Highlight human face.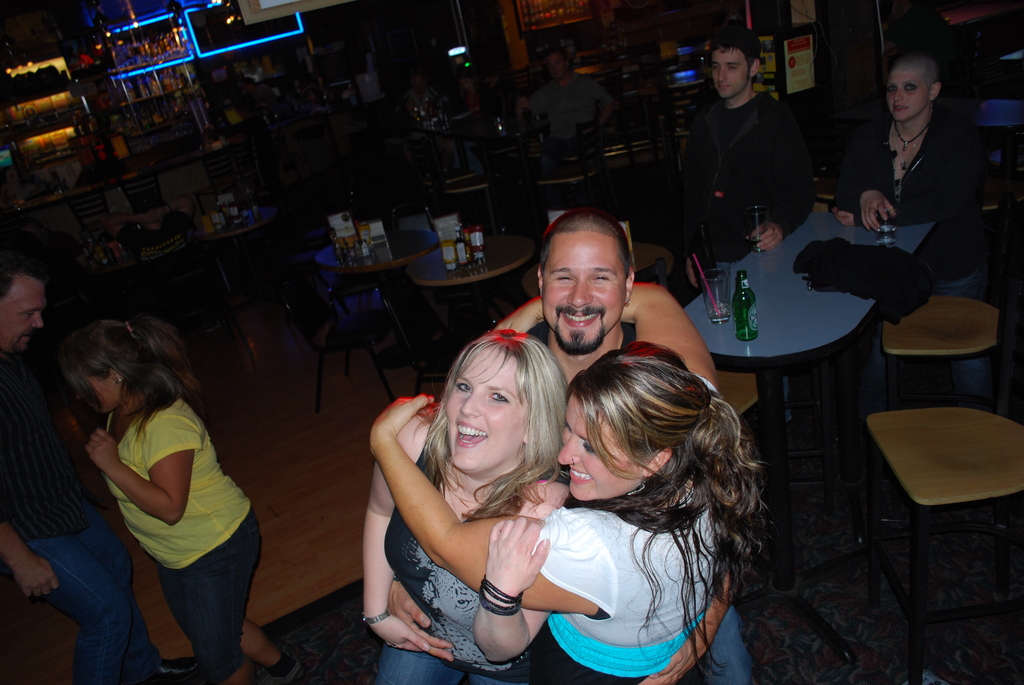
Highlighted region: 0 285 49 352.
